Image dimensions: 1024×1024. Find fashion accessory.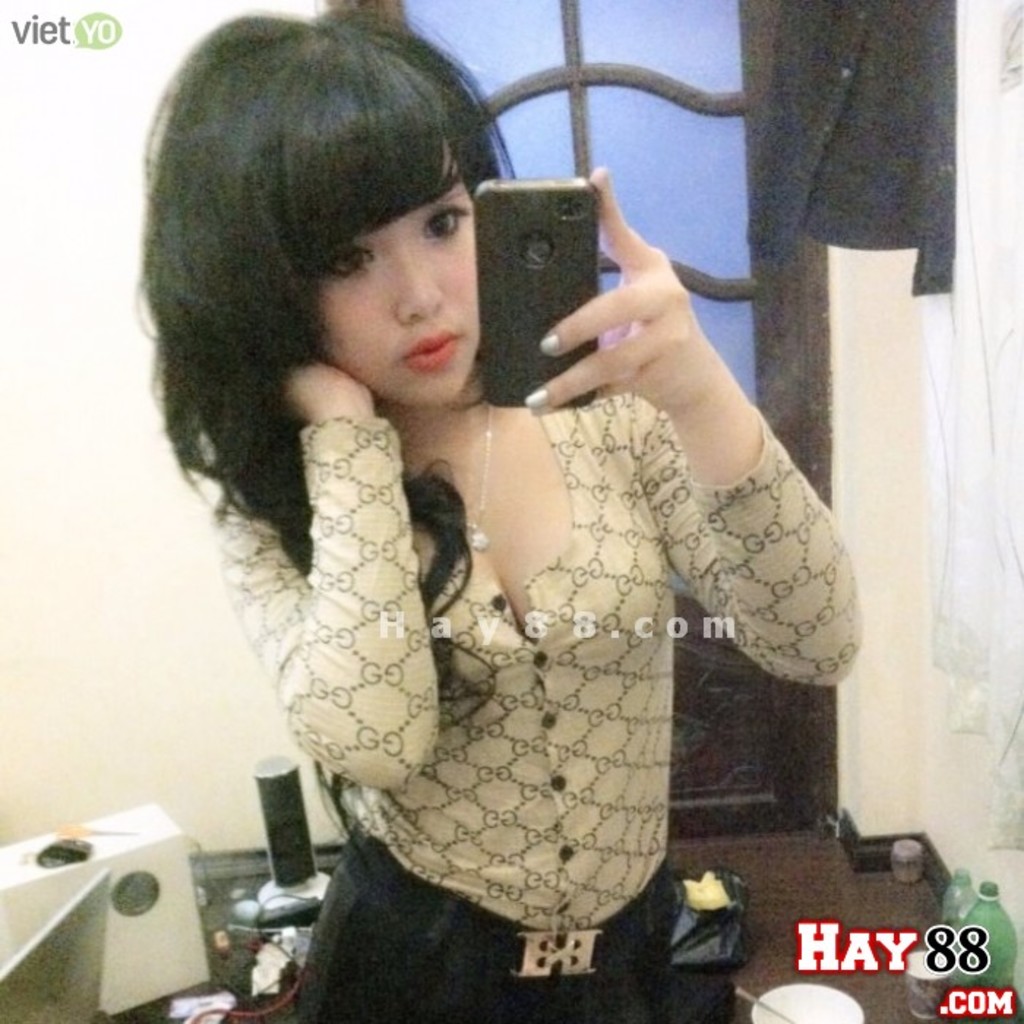
{"x1": 339, "y1": 824, "x2": 674, "y2": 979}.
